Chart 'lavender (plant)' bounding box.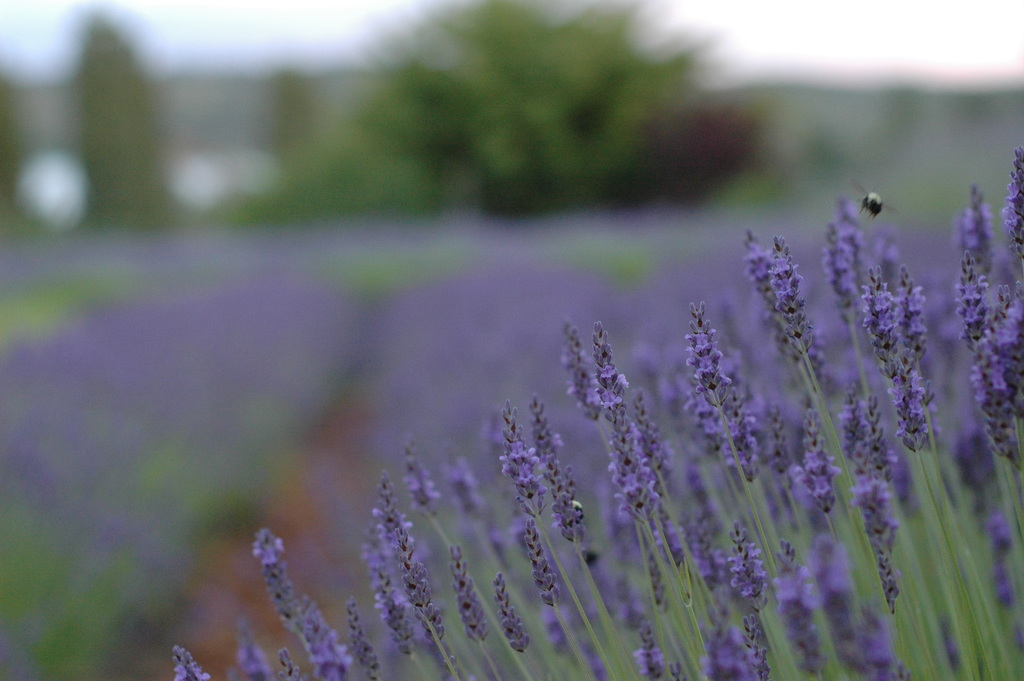
Charted: {"x1": 534, "y1": 393, "x2": 587, "y2": 572}.
